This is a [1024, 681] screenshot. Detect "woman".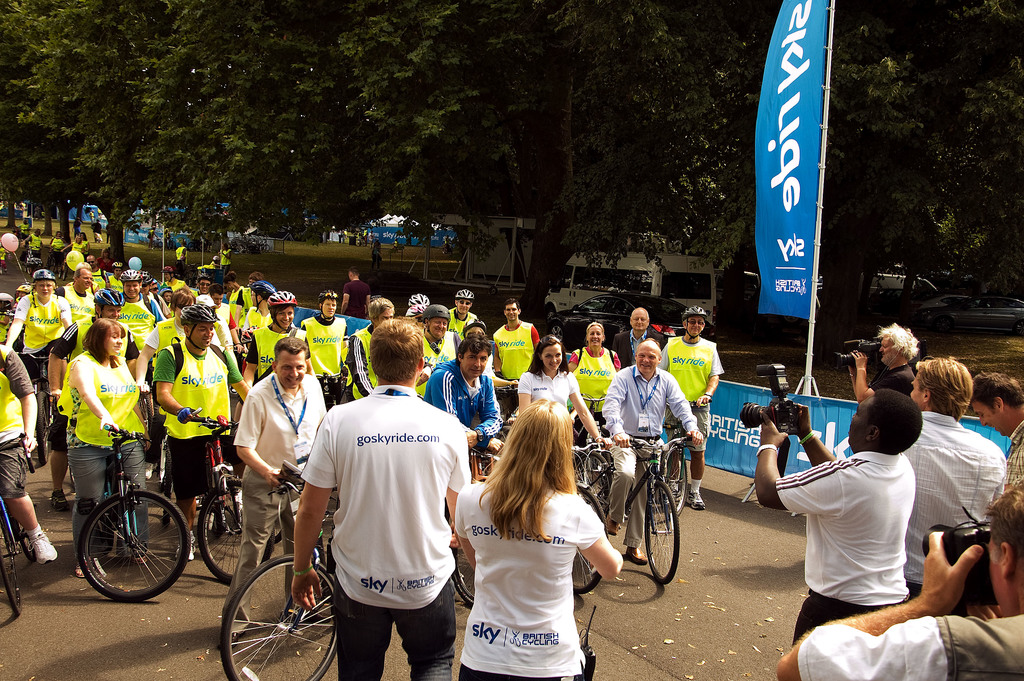
box(517, 335, 612, 516).
